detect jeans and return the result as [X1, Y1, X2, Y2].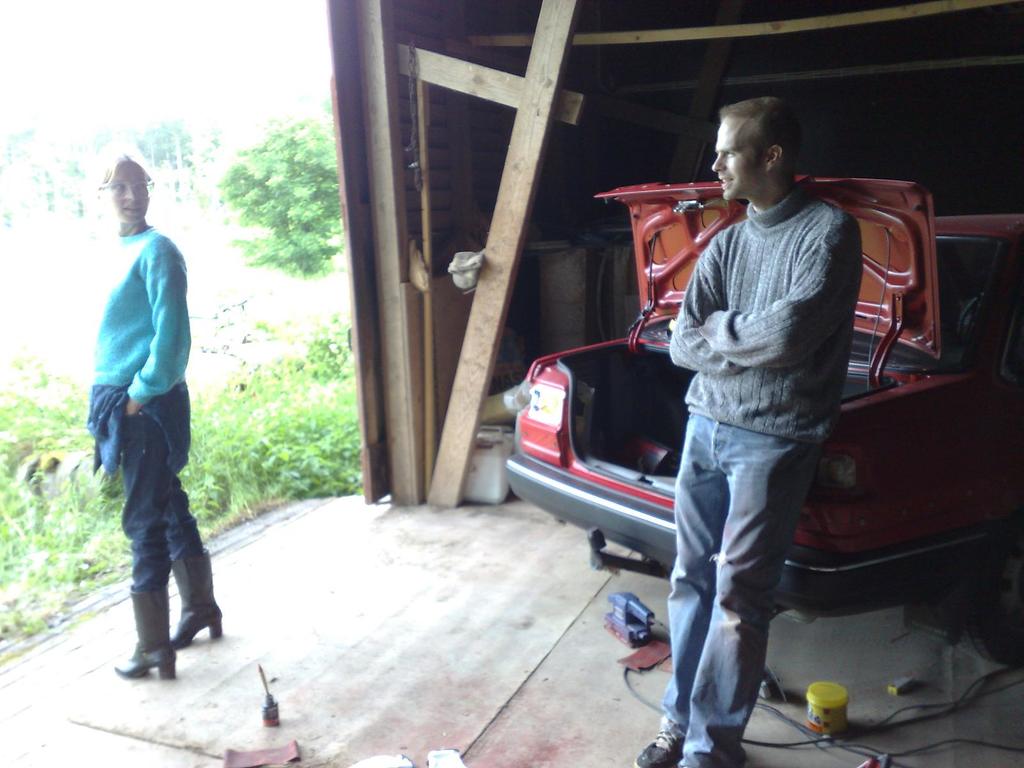
[118, 403, 206, 594].
